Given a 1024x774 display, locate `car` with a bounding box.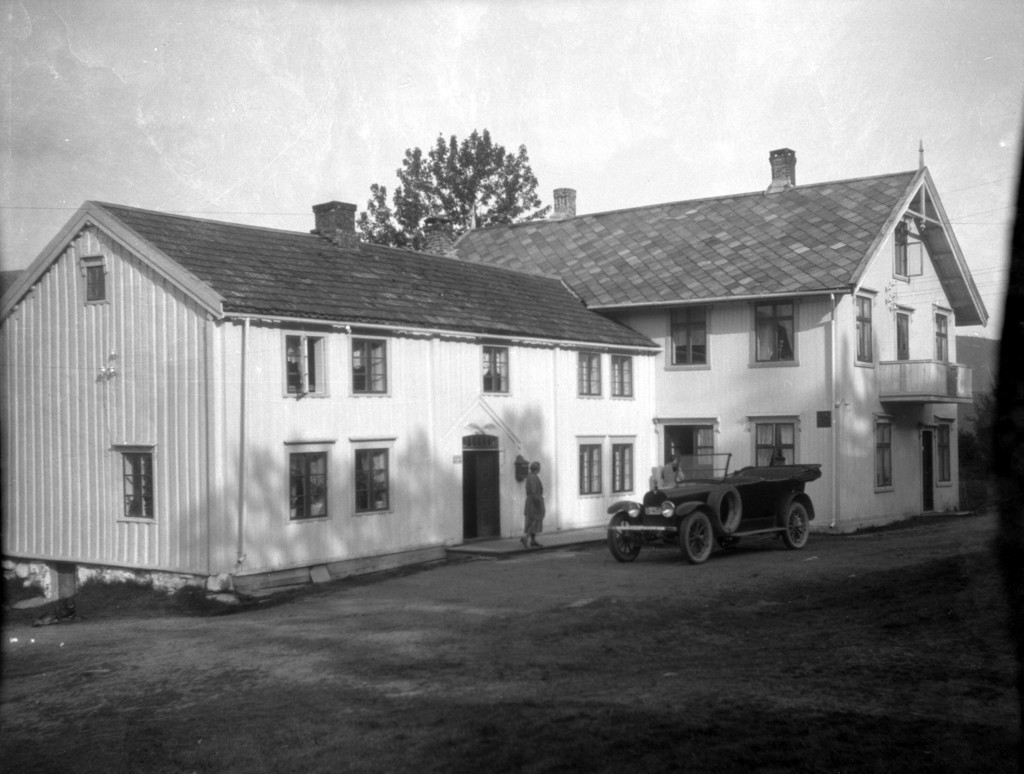
Located: <box>614,443,845,567</box>.
